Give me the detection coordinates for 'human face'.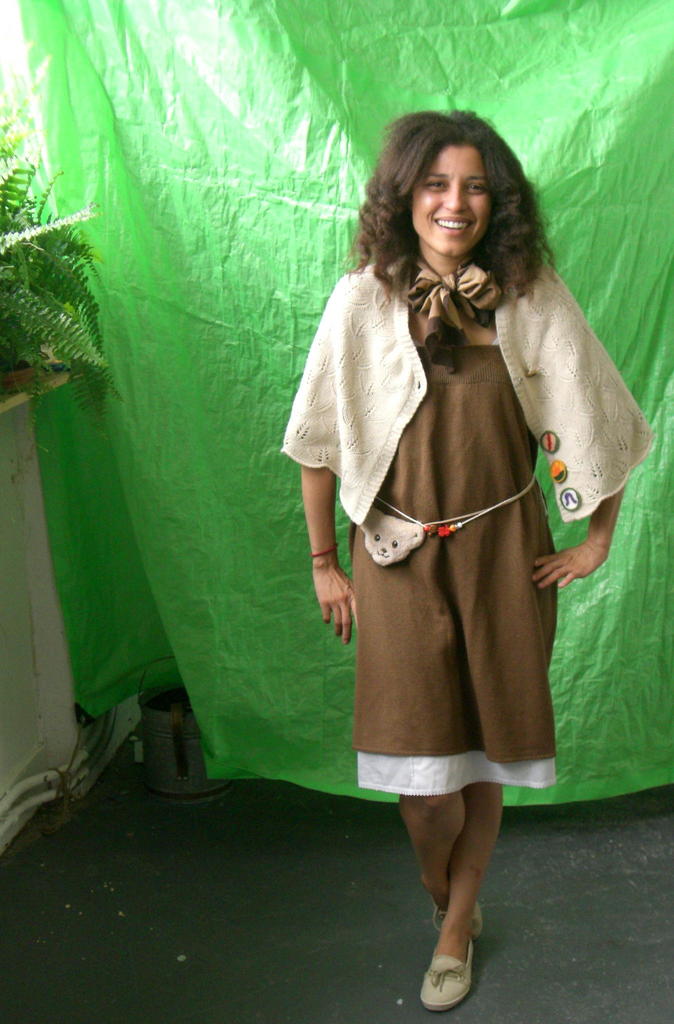
(406, 153, 490, 263).
